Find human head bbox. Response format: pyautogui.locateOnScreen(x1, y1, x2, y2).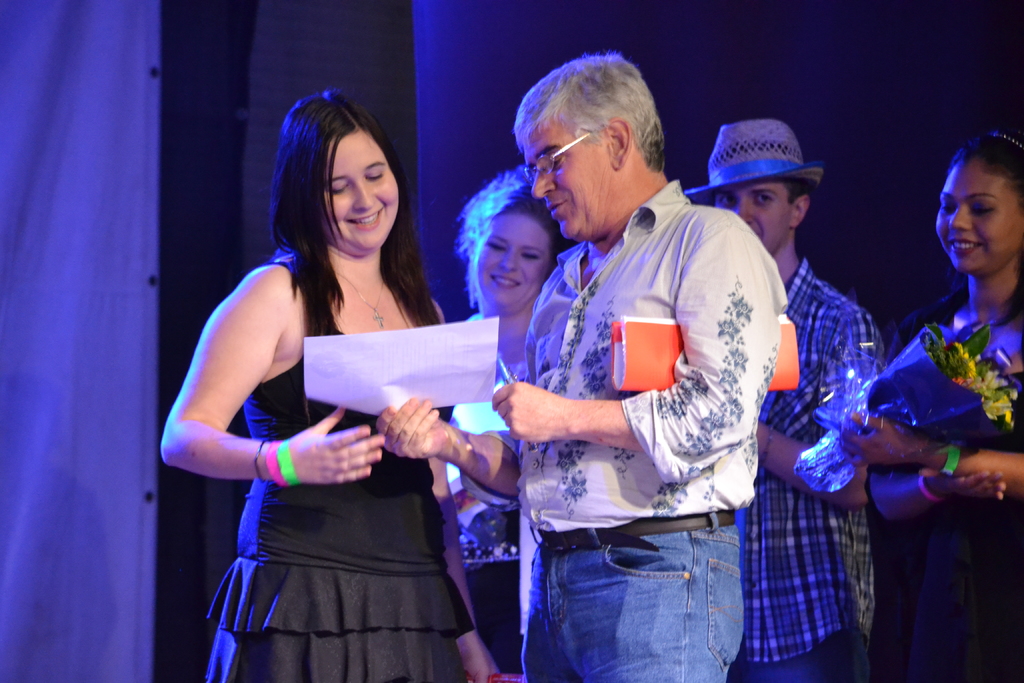
pyautogui.locateOnScreen(703, 120, 817, 254).
